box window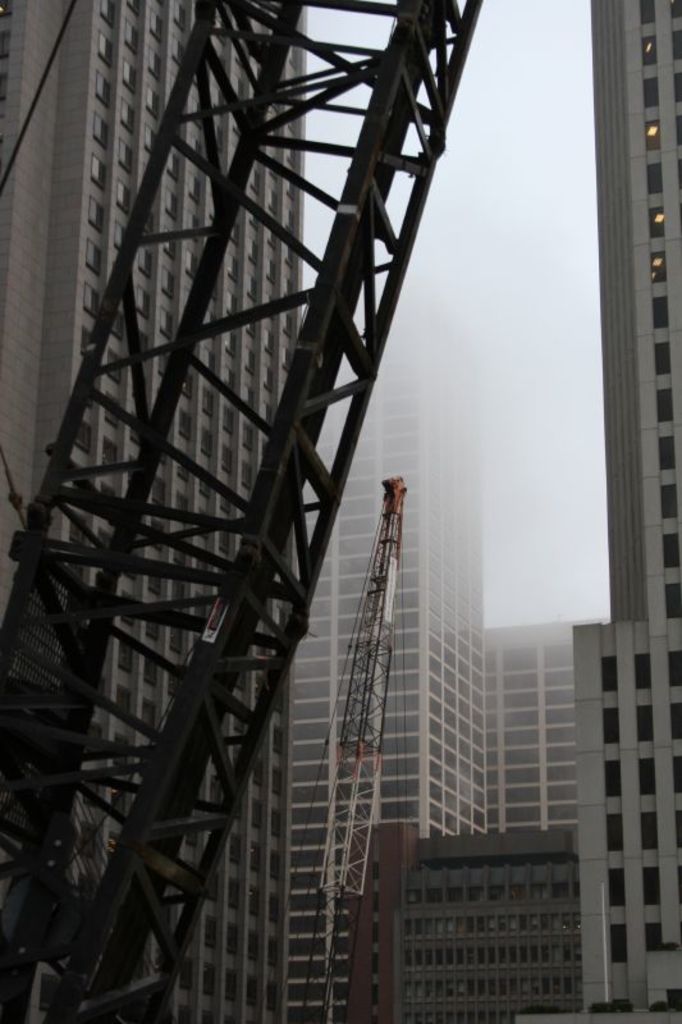
x1=649 y1=206 x2=672 y2=241
